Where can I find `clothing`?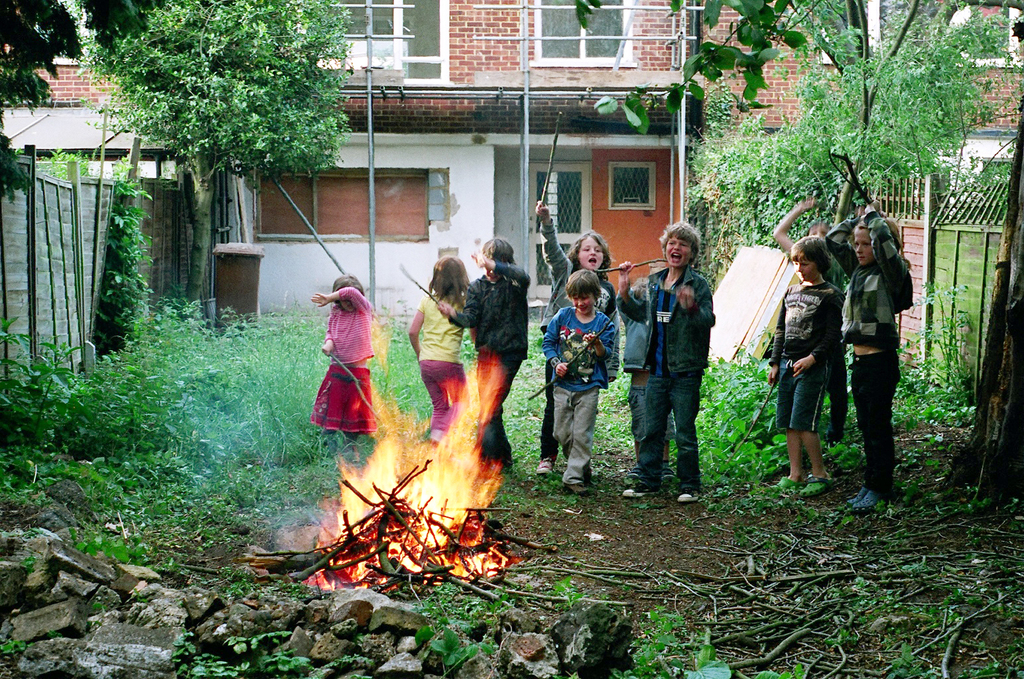
You can find it at x1=841, y1=214, x2=929, y2=463.
